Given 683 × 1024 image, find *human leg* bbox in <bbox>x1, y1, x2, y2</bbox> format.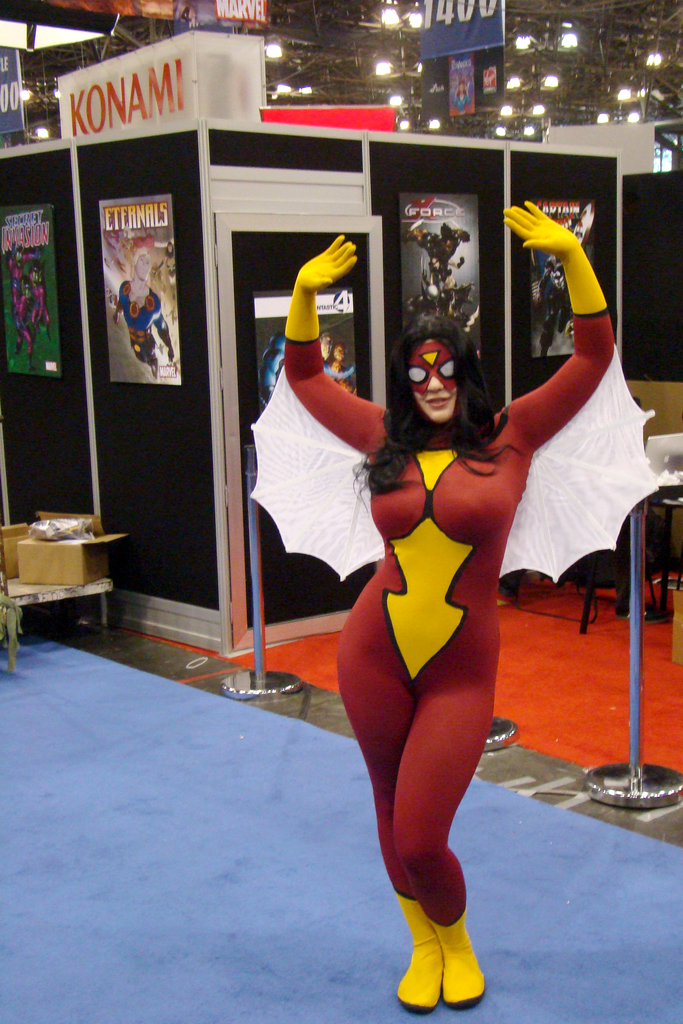
<bbox>392, 678, 497, 1008</bbox>.
